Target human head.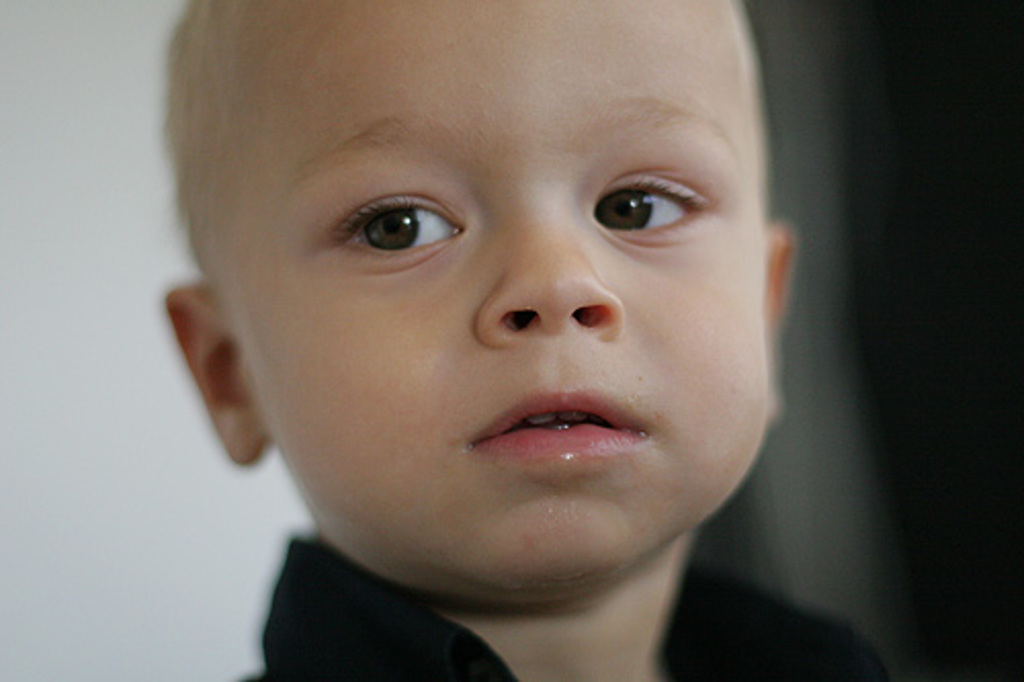
Target region: <region>193, 2, 784, 573</region>.
